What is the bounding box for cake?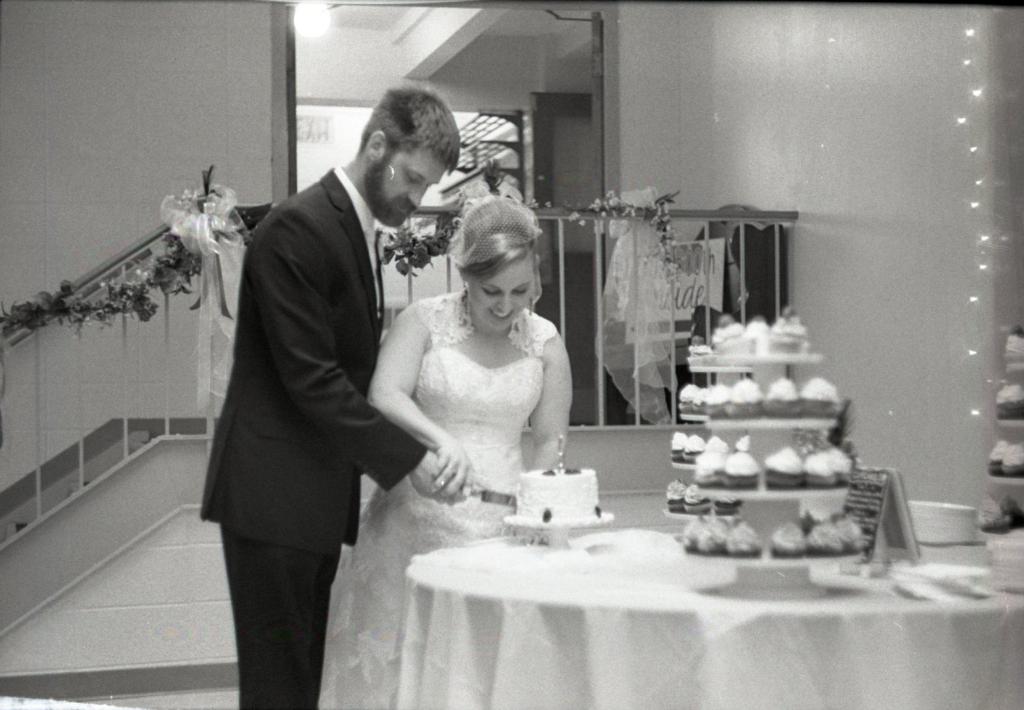
[511, 460, 605, 528].
